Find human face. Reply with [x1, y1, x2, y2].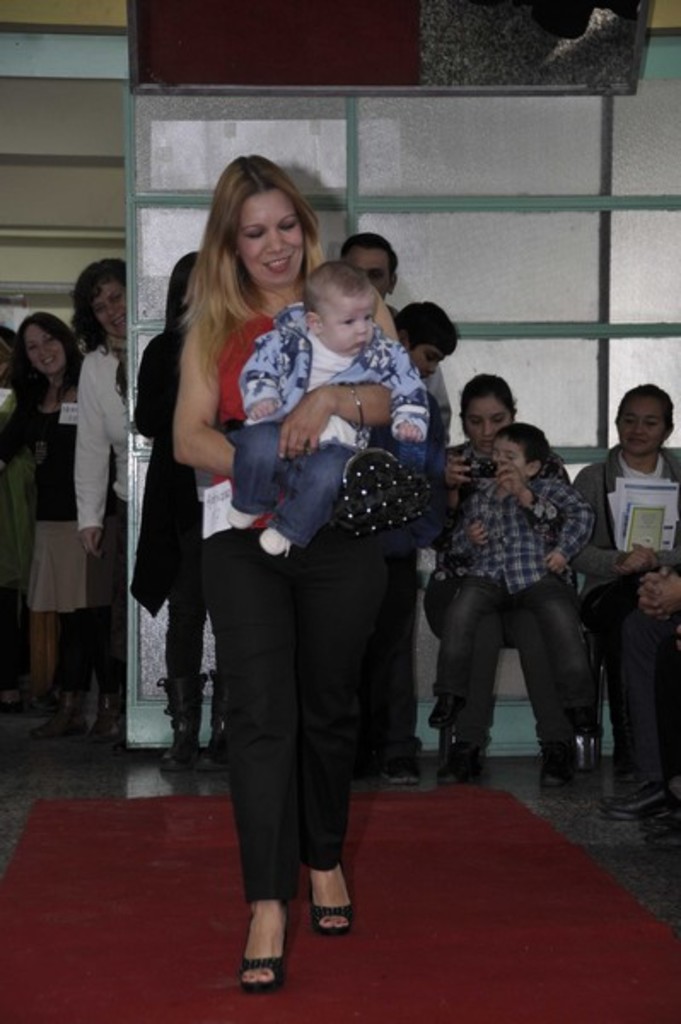
[405, 341, 447, 381].
